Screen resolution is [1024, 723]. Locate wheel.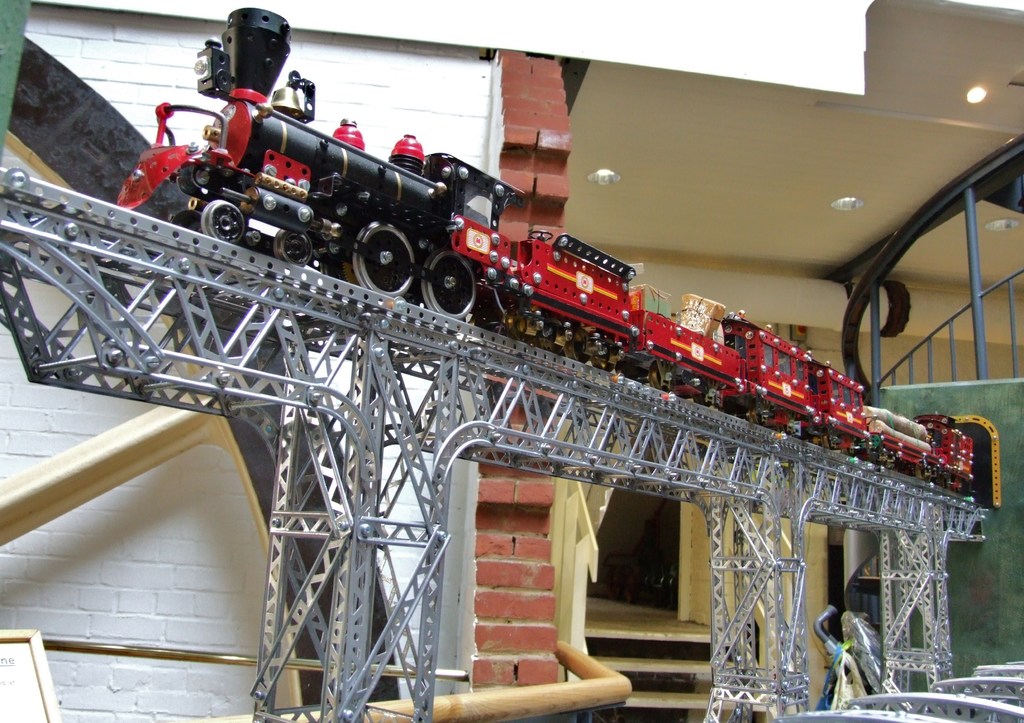
BBox(591, 355, 614, 371).
